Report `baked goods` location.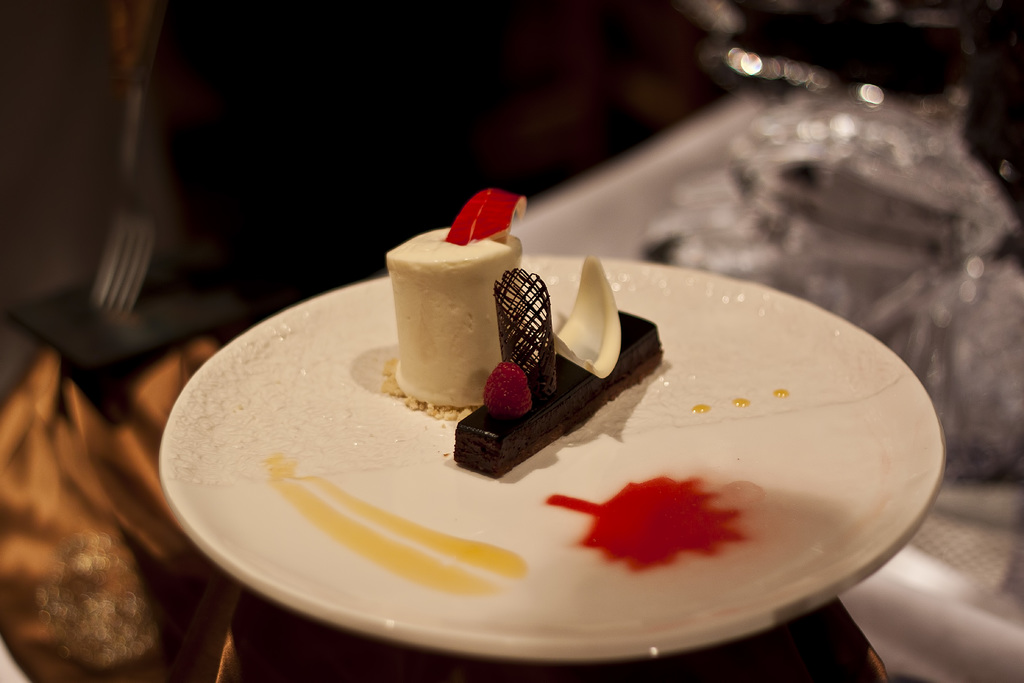
Report: (377, 246, 528, 391).
